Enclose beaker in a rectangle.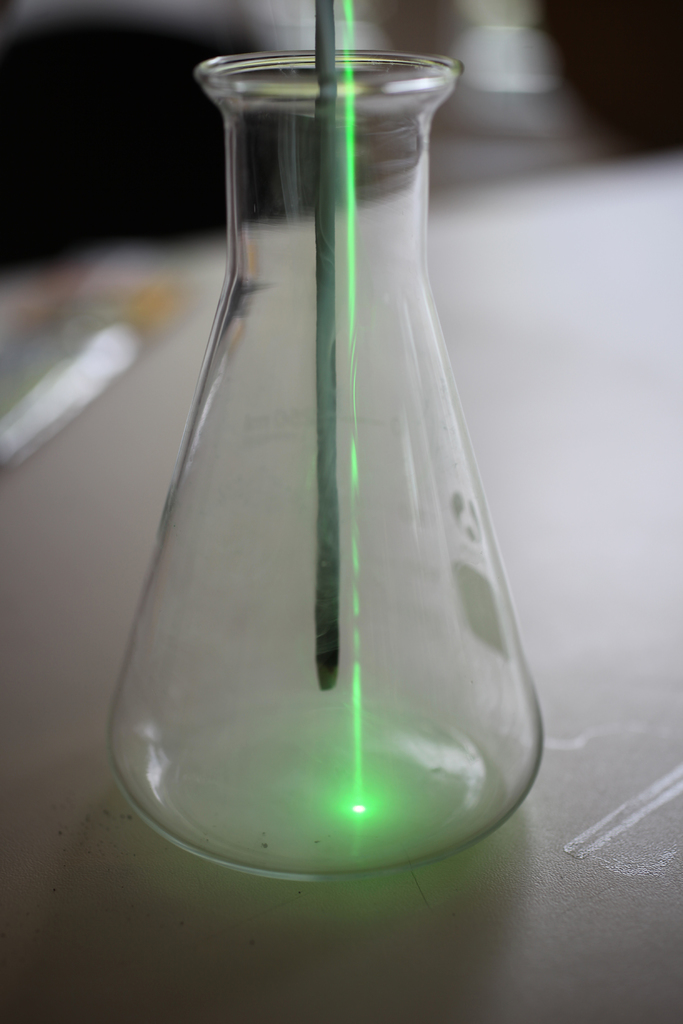
locate(106, 48, 542, 885).
